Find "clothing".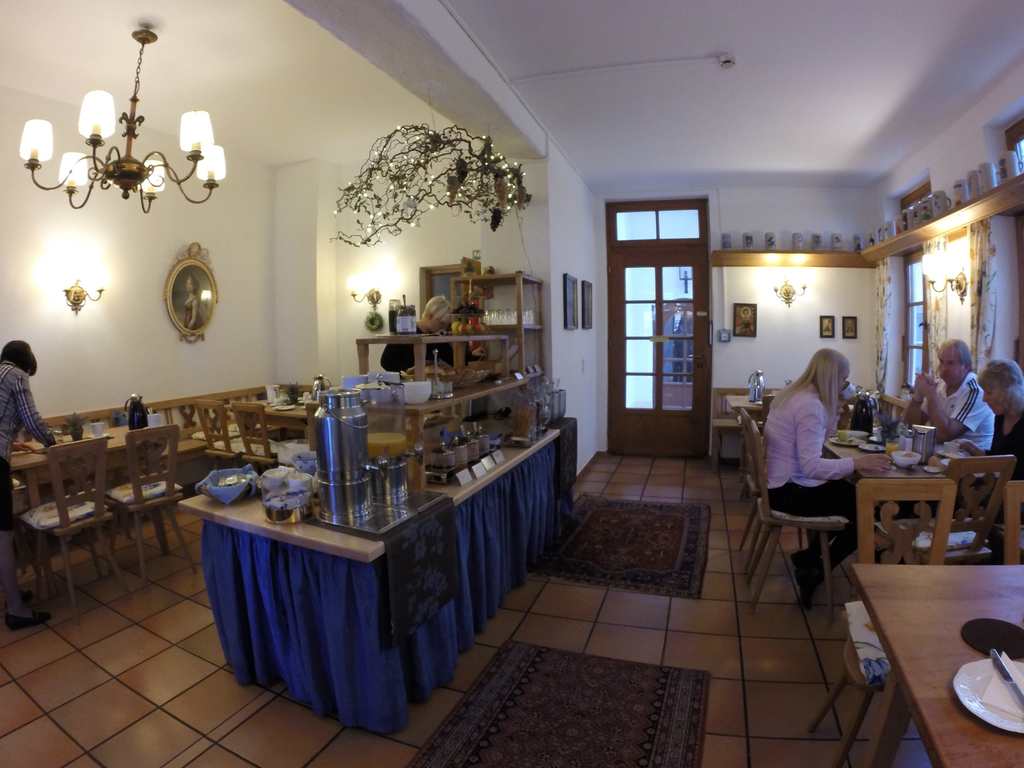
l=919, t=364, r=996, b=457.
